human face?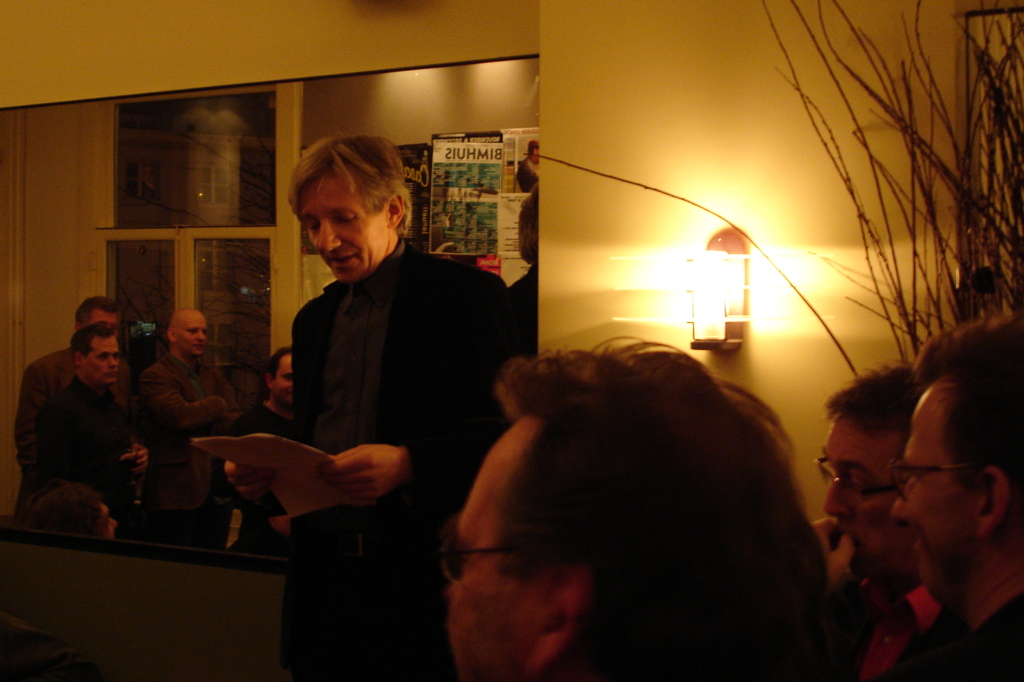
177 309 207 359
